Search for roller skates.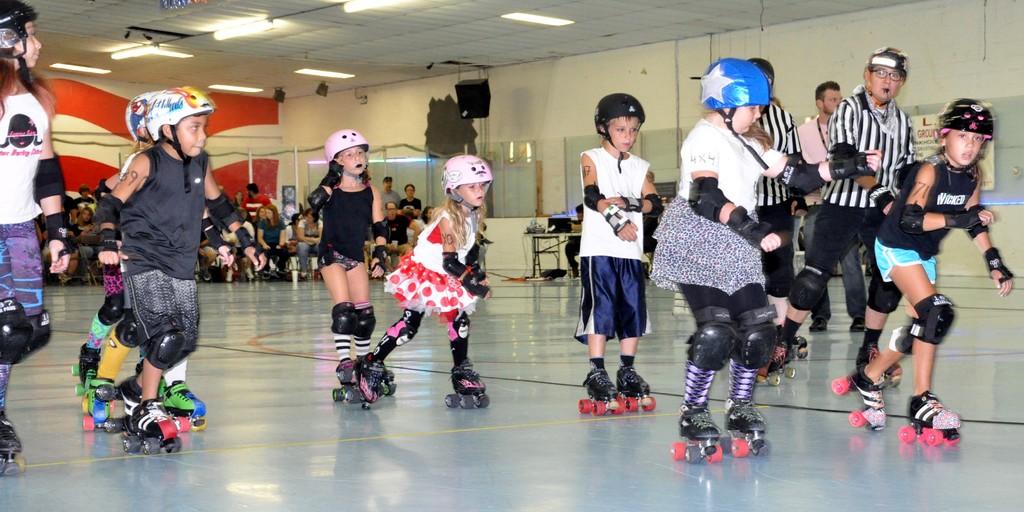
Found at [x1=336, y1=351, x2=383, y2=413].
